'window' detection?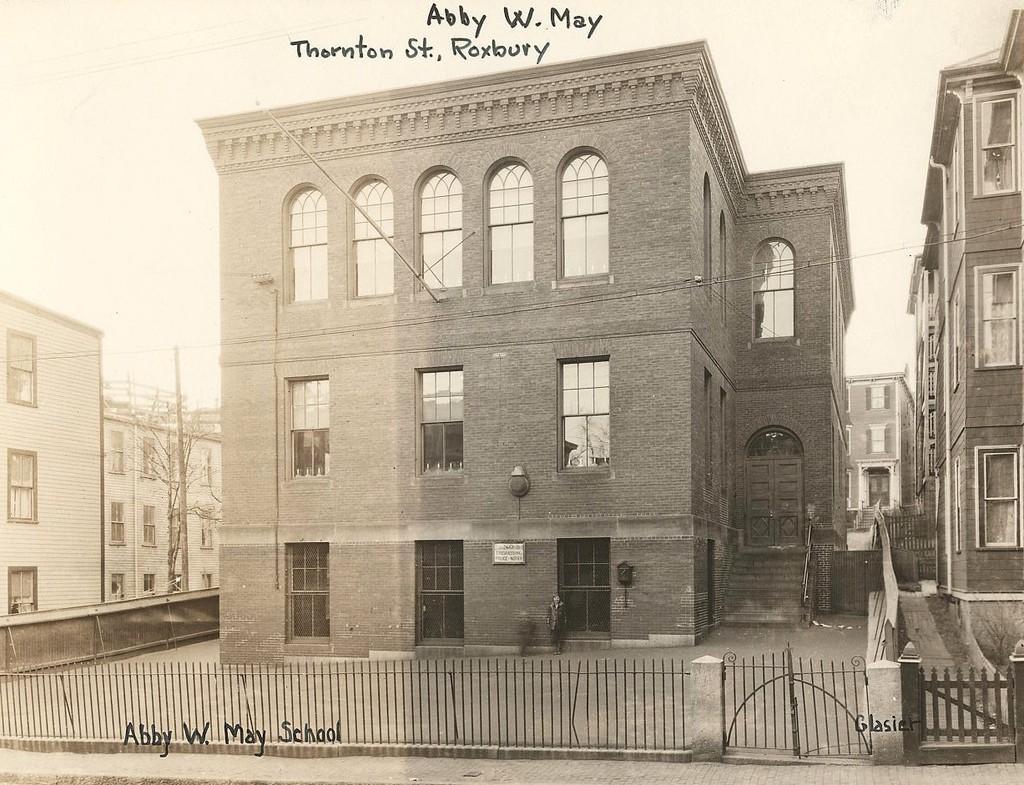
x1=284 y1=375 x2=330 y2=484
